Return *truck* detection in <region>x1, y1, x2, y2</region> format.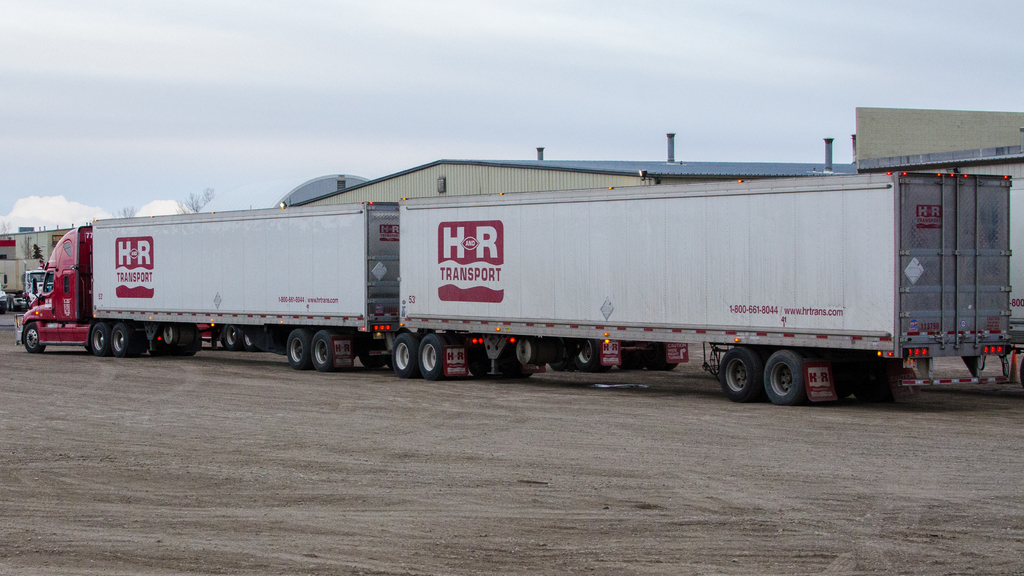
<region>13, 171, 1020, 406</region>.
